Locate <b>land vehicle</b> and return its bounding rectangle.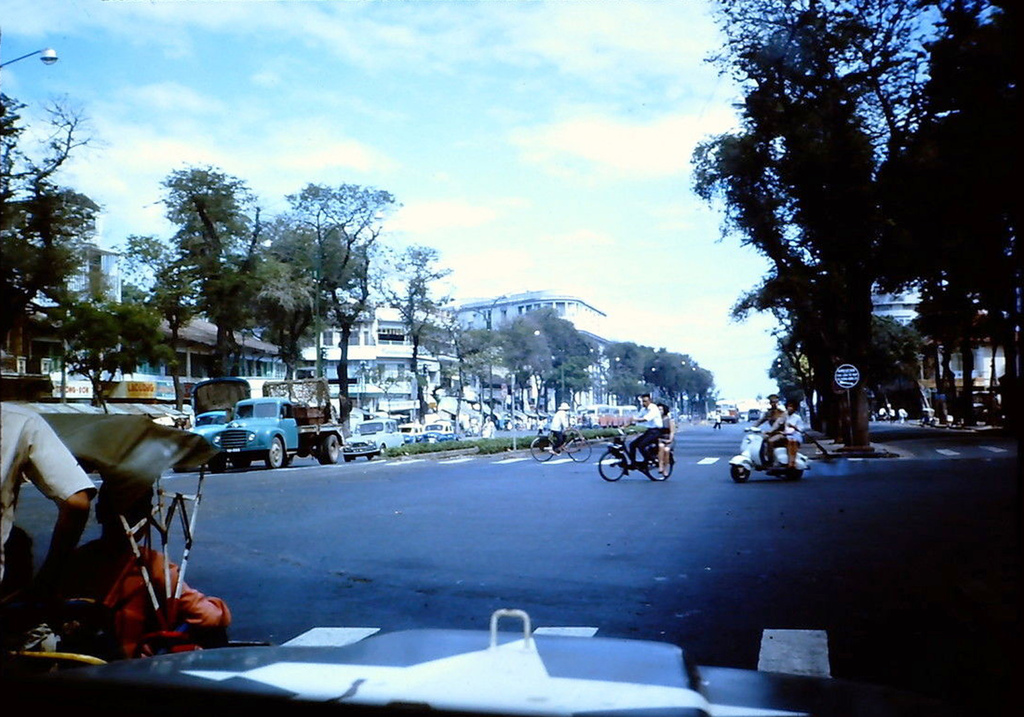
BBox(215, 380, 341, 473).
